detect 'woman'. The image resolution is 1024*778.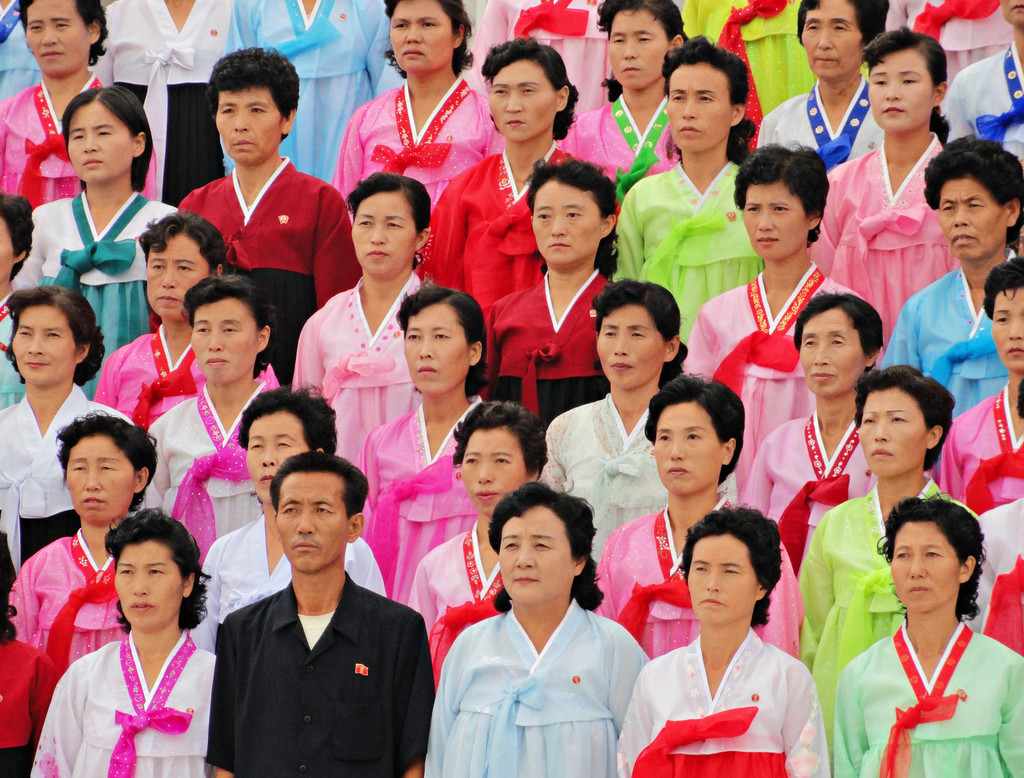
x1=933, y1=263, x2=1023, y2=515.
